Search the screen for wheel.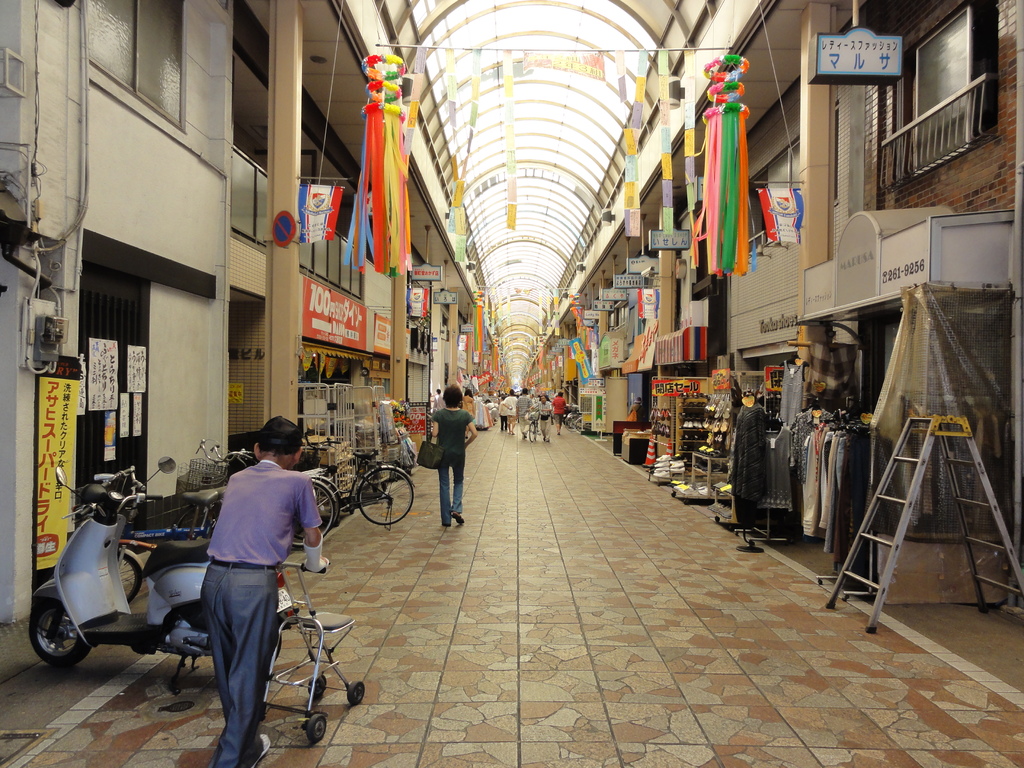
Found at [19,604,83,680].
